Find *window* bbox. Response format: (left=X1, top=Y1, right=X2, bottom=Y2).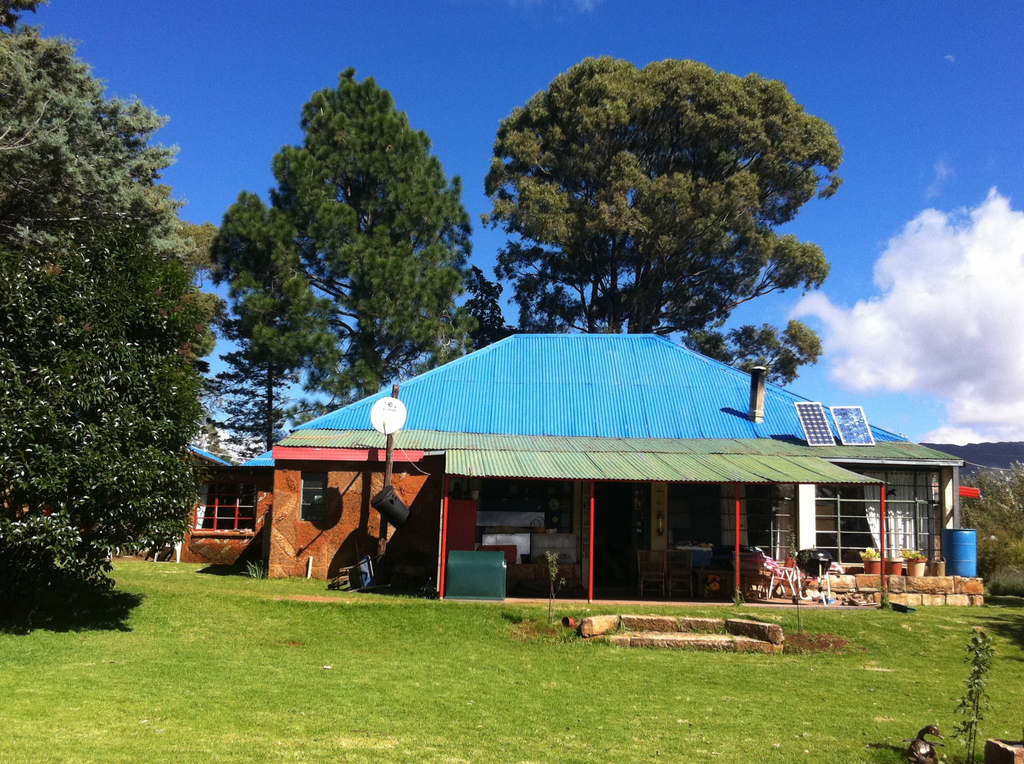
(left=204, top=481, right=262, bottom=532).
